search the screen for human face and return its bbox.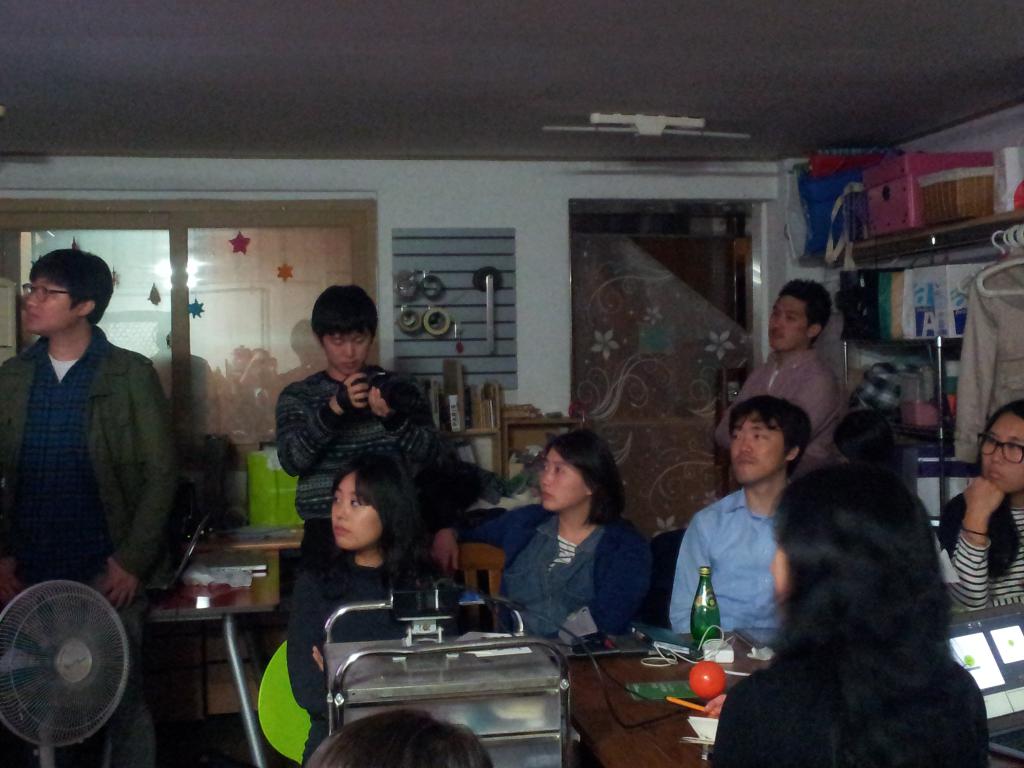
Found: <region>981, 404, 1023, 499</region>.
